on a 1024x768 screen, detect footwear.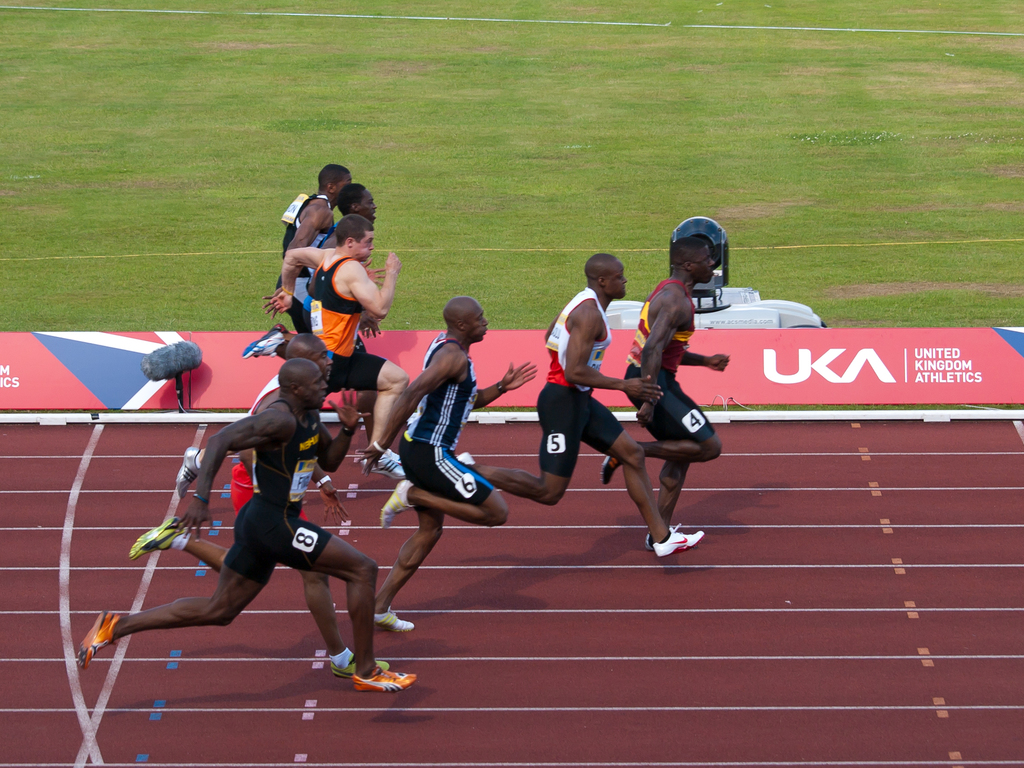
[450, 452, 475, 470].
